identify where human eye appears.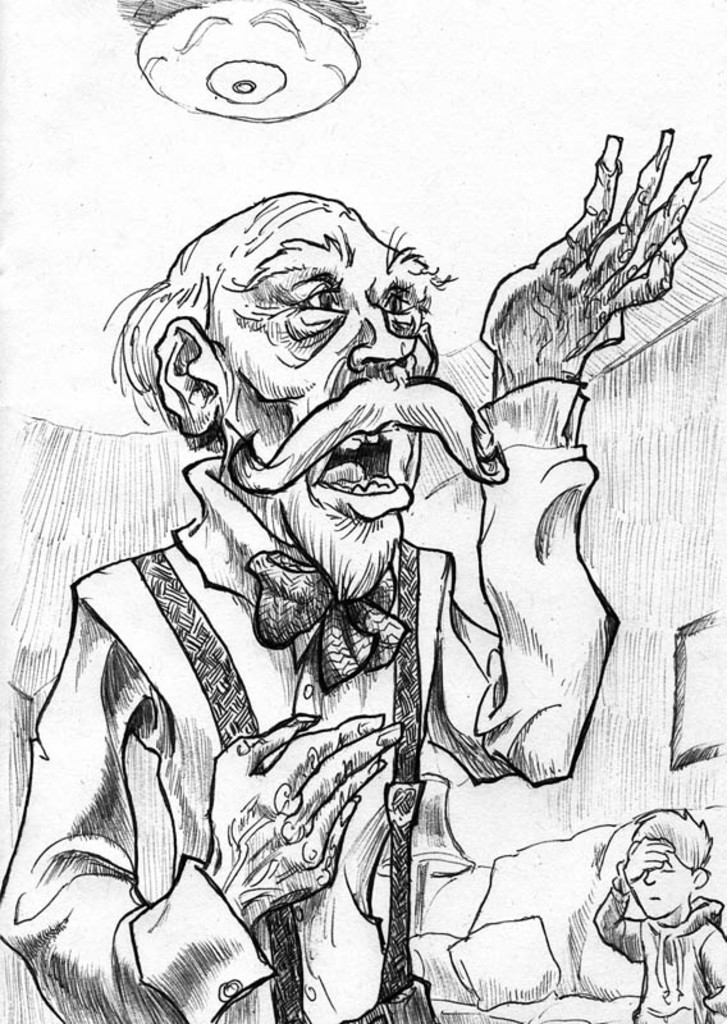
Appears at detection(370, 278, 431, 325).
